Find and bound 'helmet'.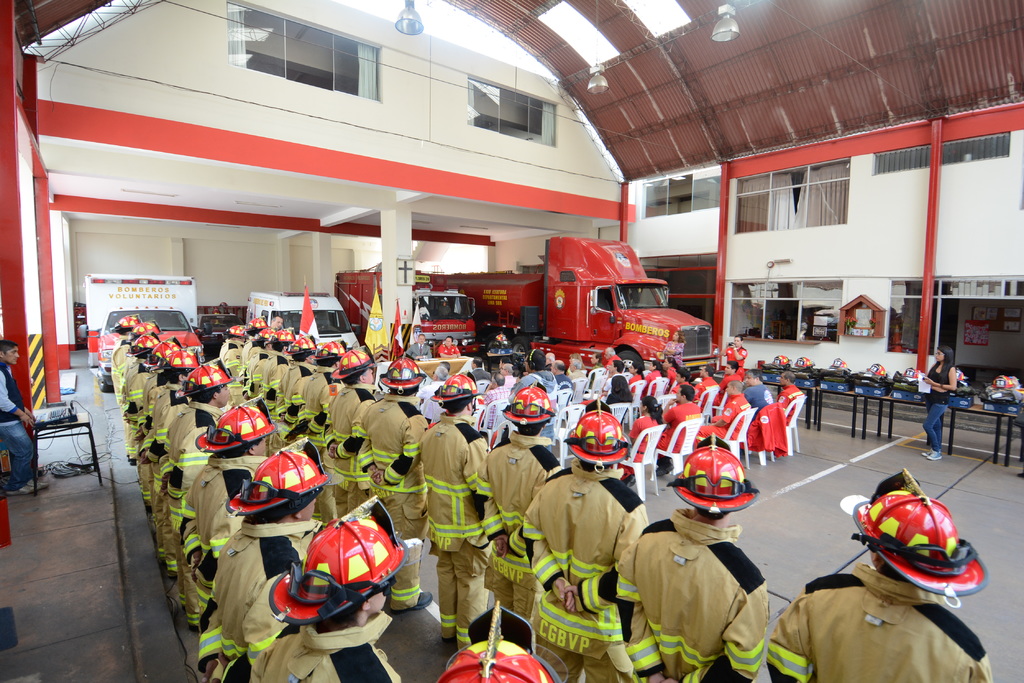
Bound: <region>827, 356, 848, 369</region>.
